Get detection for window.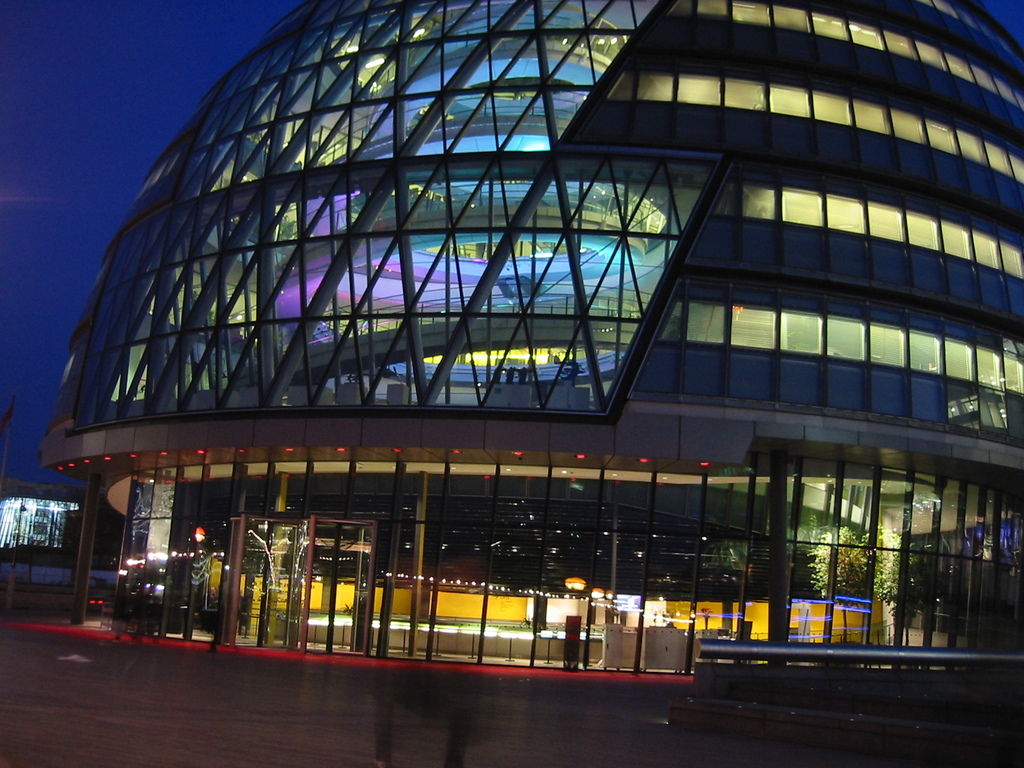
Detection: 698, 0, 732, 16.
